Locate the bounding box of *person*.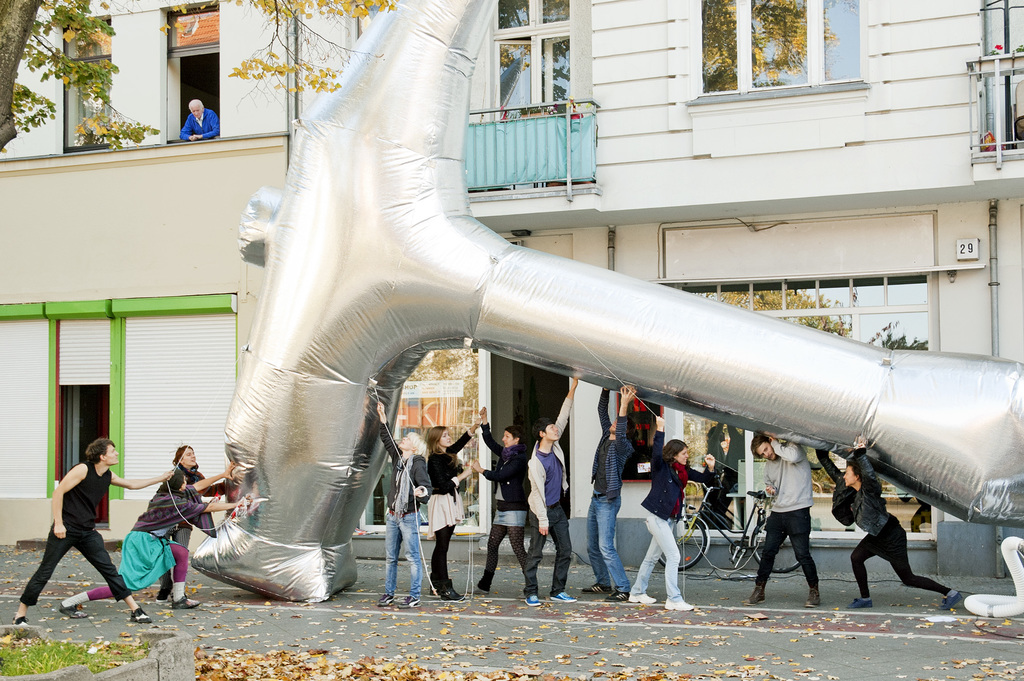
Bounding box: {"left": 815, "top": 431, "right": 966, "bottom": 616}.
